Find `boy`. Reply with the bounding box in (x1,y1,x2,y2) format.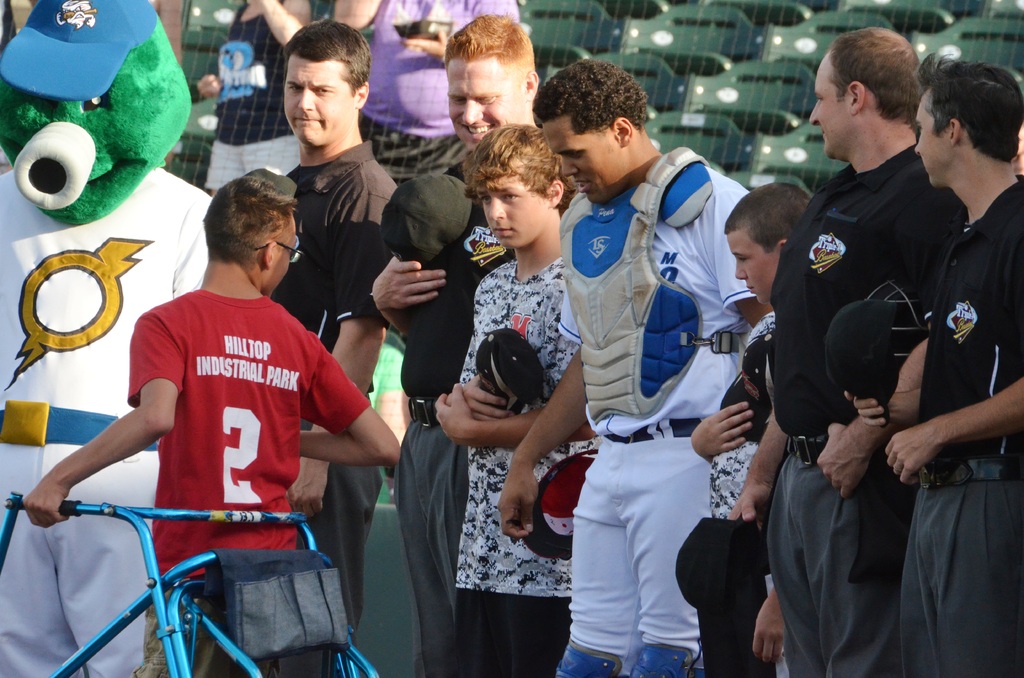
(674,186,819,677).
